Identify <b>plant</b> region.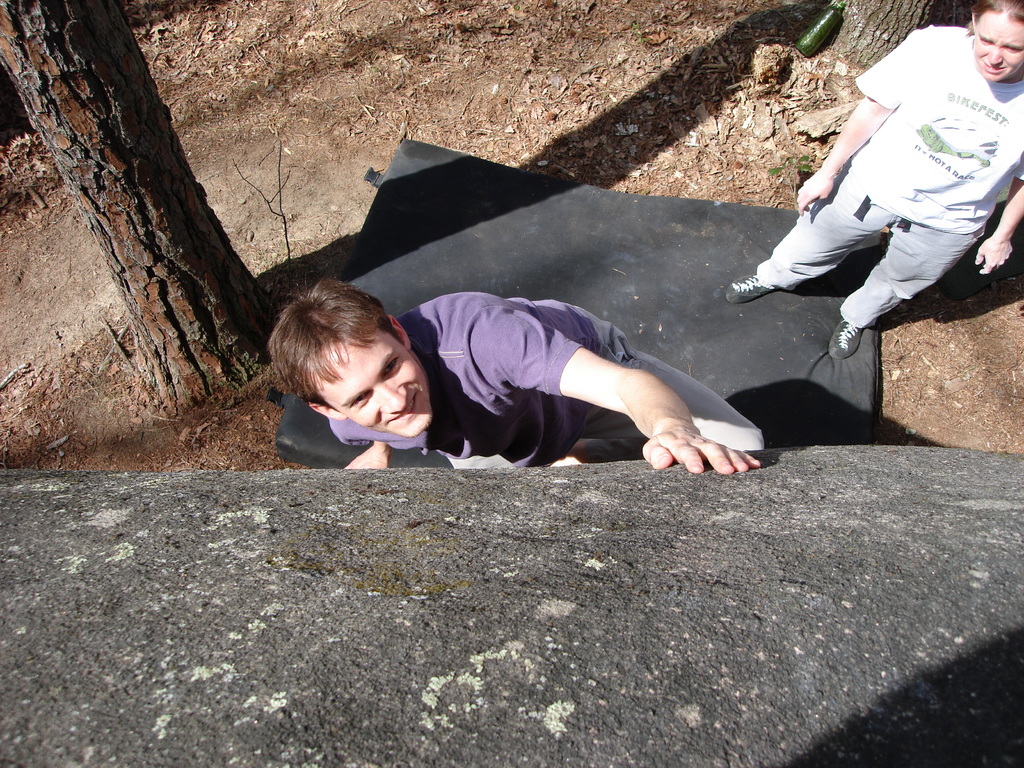
Region: x1=632 y1=20 x2=649 y2=47.
